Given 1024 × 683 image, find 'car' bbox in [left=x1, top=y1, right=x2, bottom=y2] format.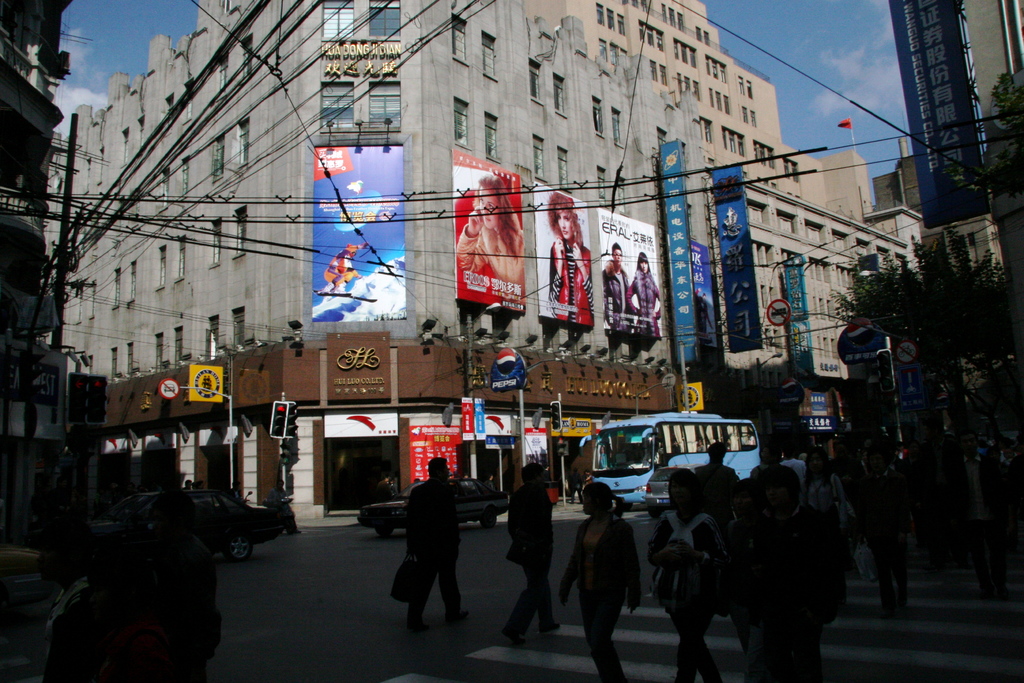
[left=640, top=451, right=701, bottom=513].
